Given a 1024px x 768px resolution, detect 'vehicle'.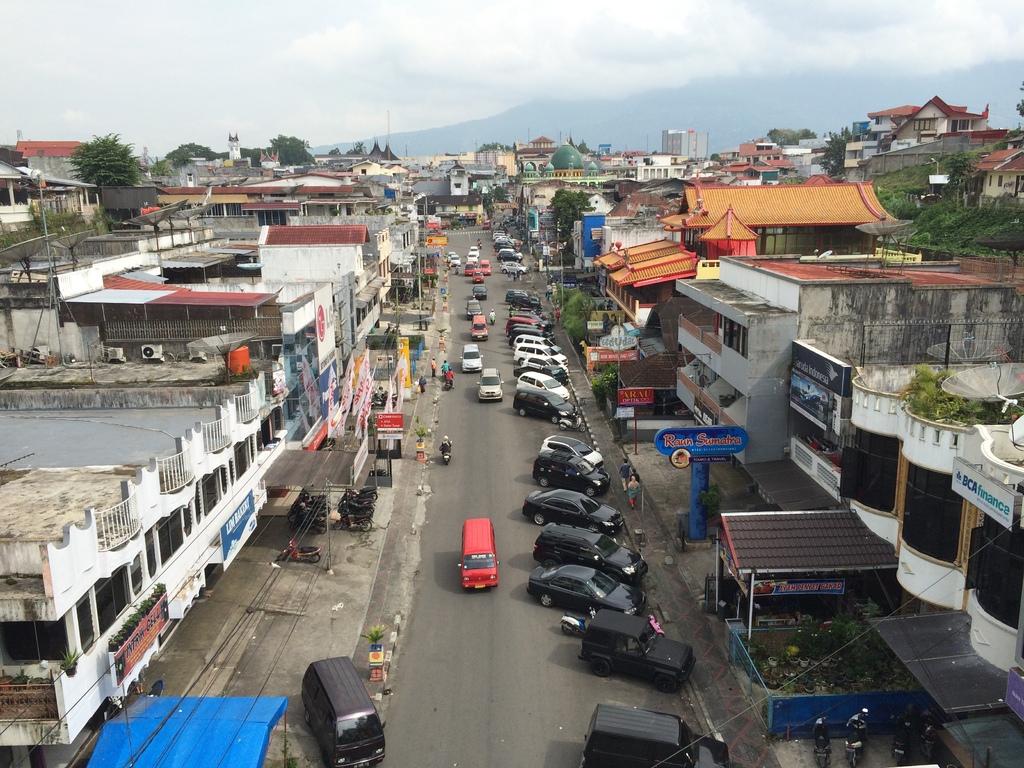
pyautogui.locateOnScreen(458, 519, 499, 594).
